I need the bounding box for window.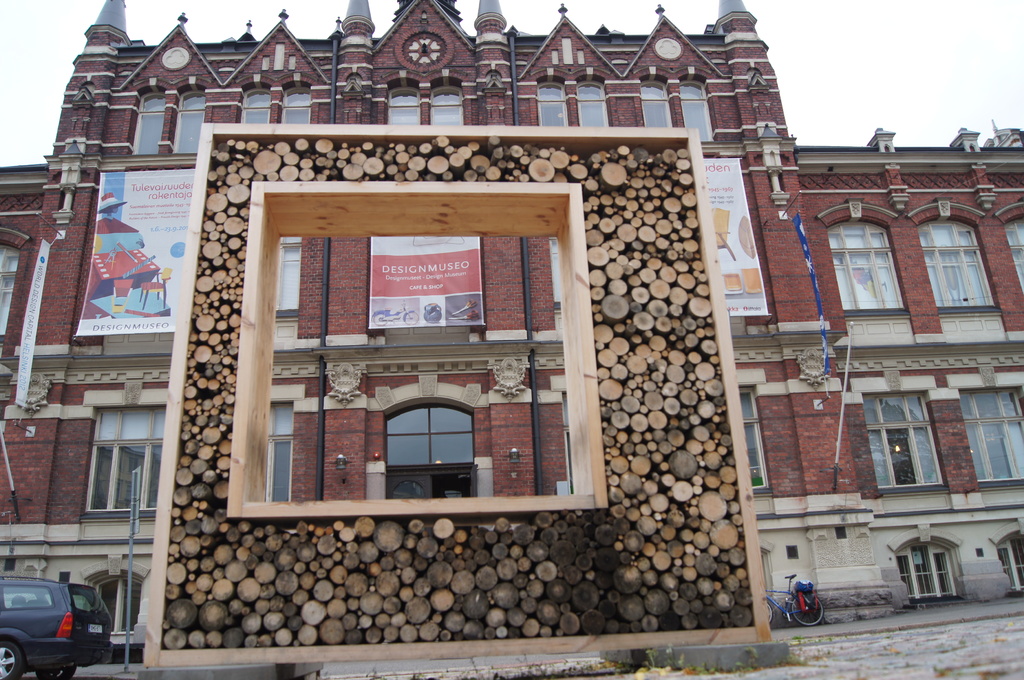
Here it is: BBox(575, 79, 612, 131).
